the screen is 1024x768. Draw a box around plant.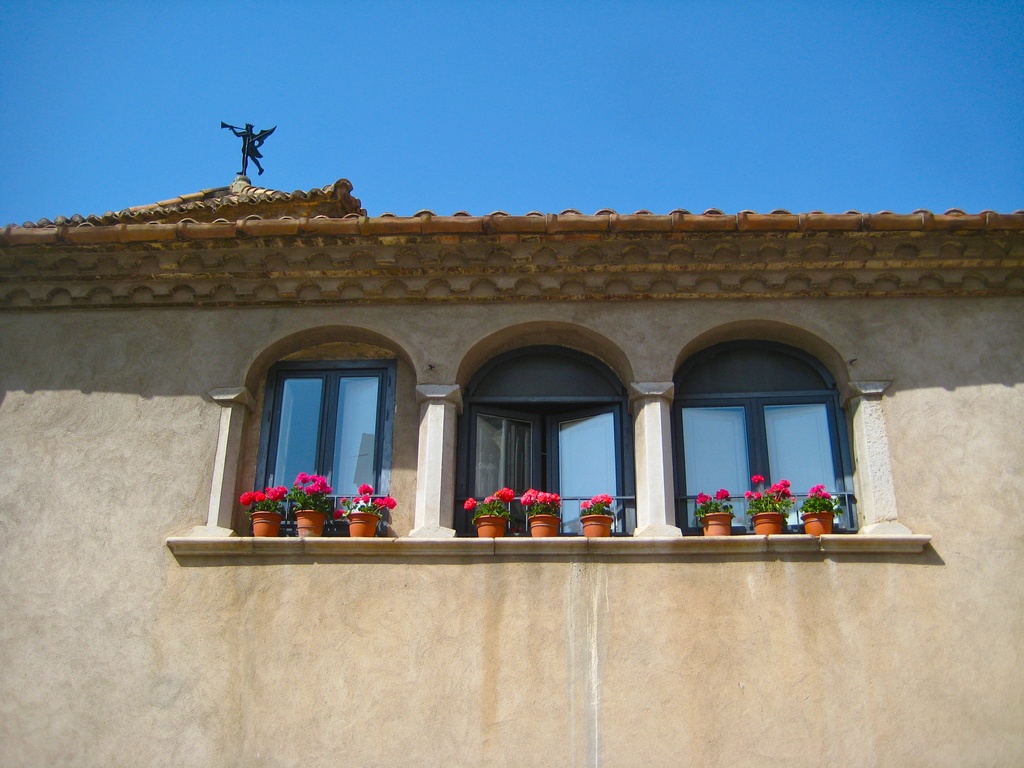
l=295, t=477, r=328, b=505.
